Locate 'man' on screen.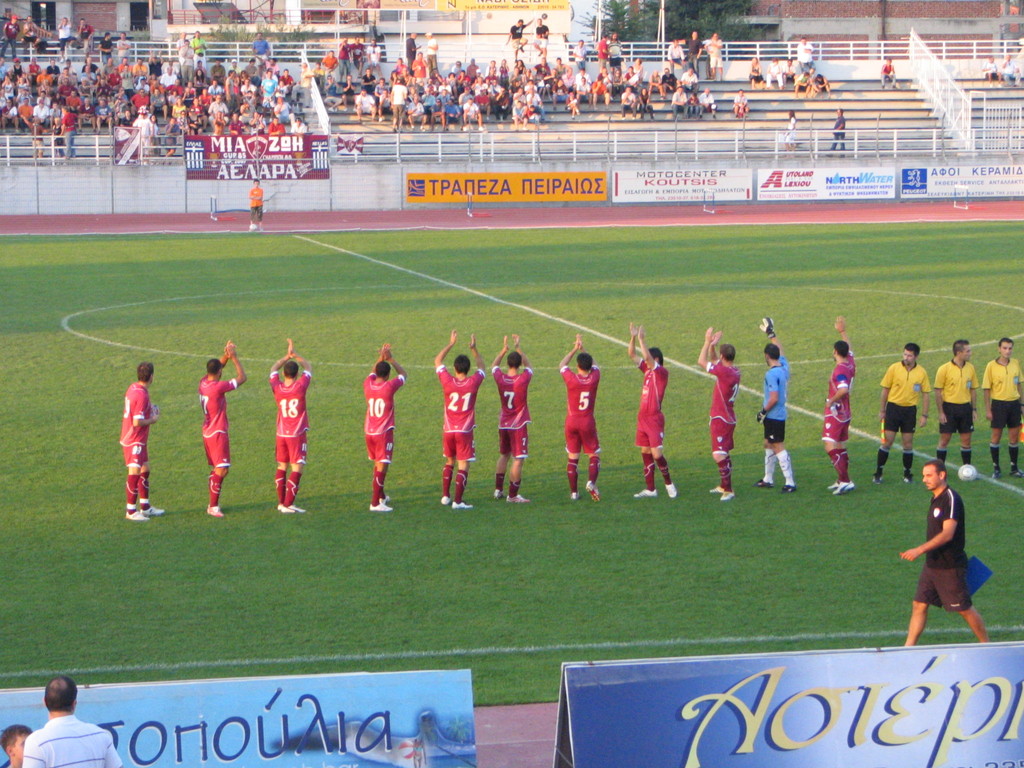
On screen at x1=691, y1=324, x2=746, y2=506.
